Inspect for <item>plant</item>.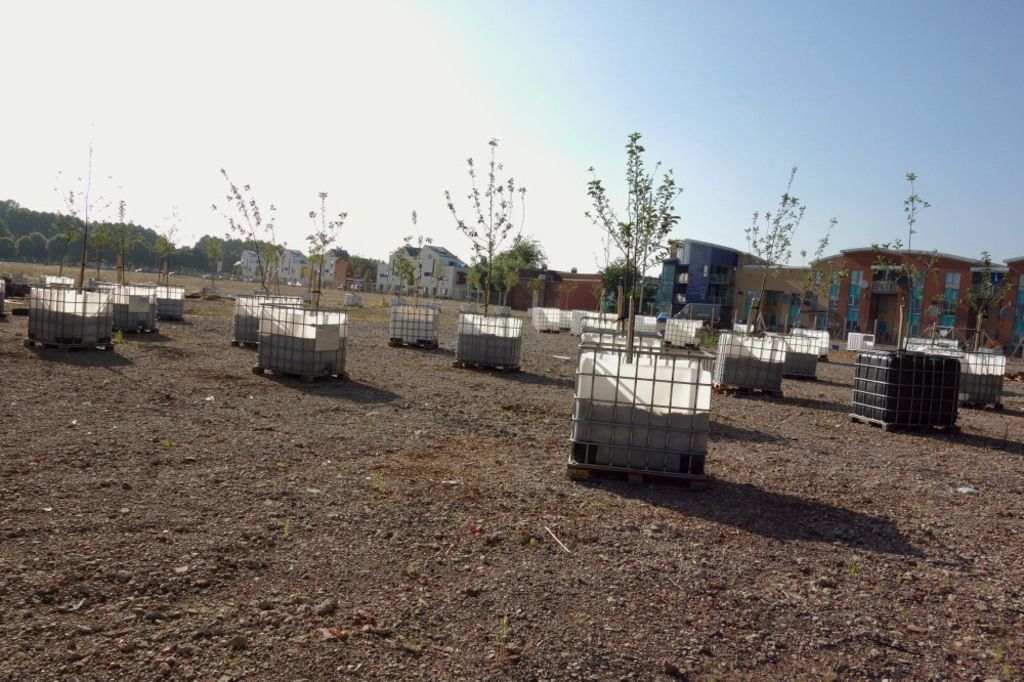
Inspection: [x1=300, y1=191, x2=343, y2=318].
